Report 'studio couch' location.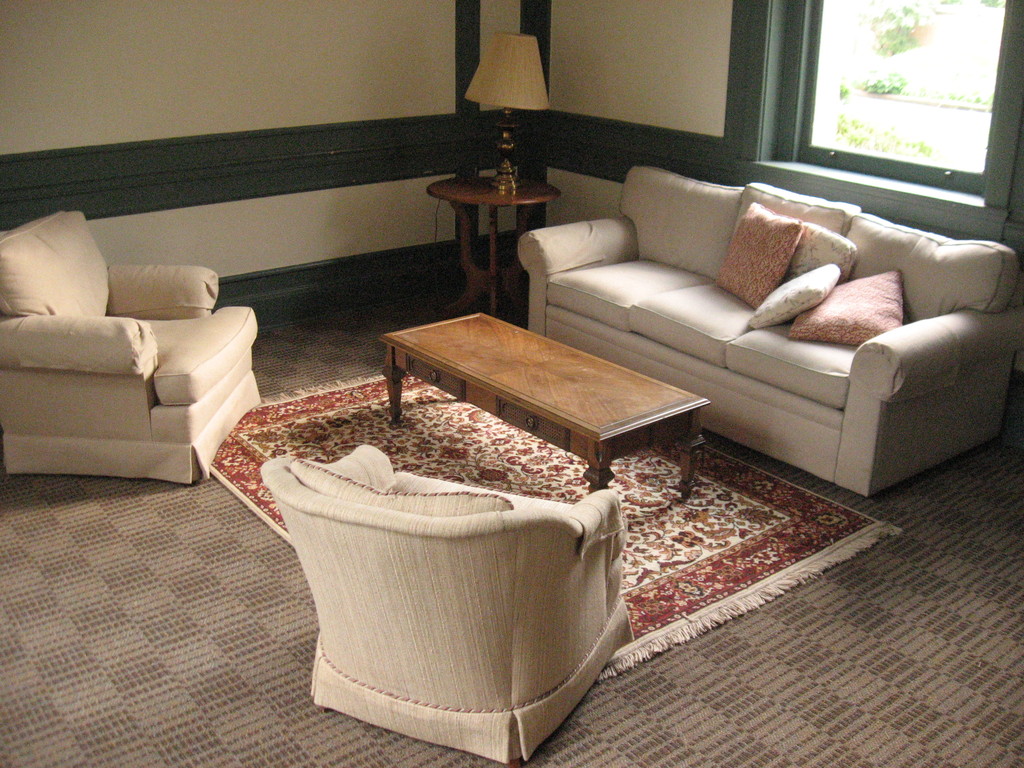
Report: {"left": 520, "top": 154, "right": 1009, "bottom": 490}.
